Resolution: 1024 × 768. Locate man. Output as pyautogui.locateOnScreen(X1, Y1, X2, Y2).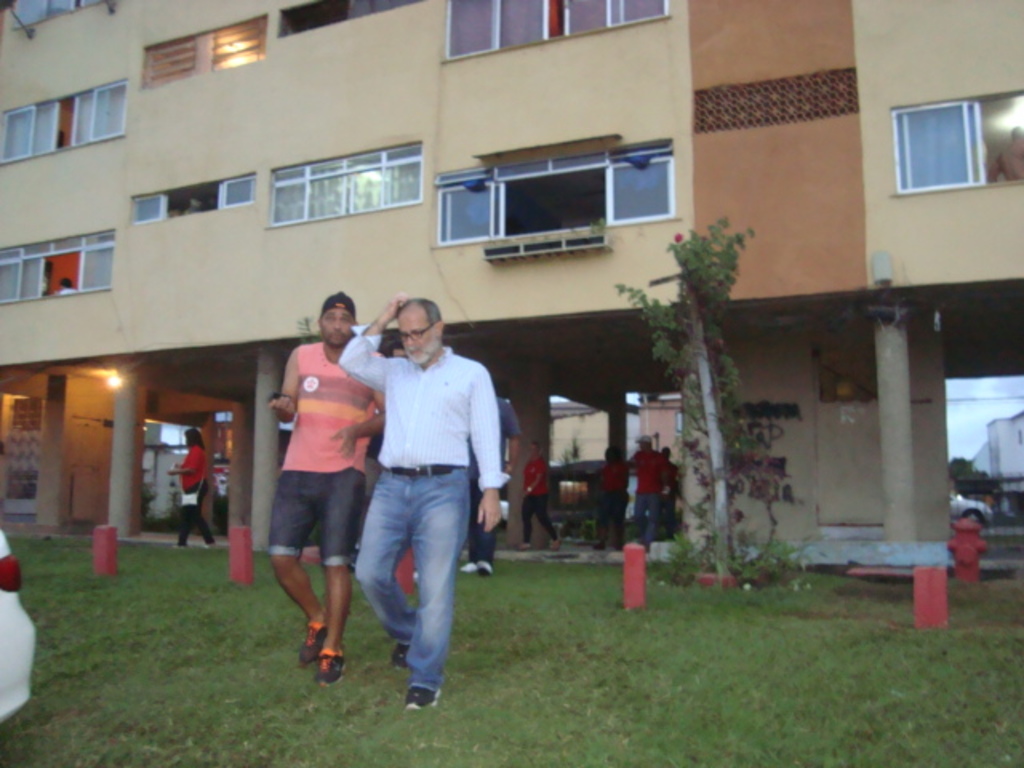
pyautogui.locateOnScreen(627, 435, 664, 547).
